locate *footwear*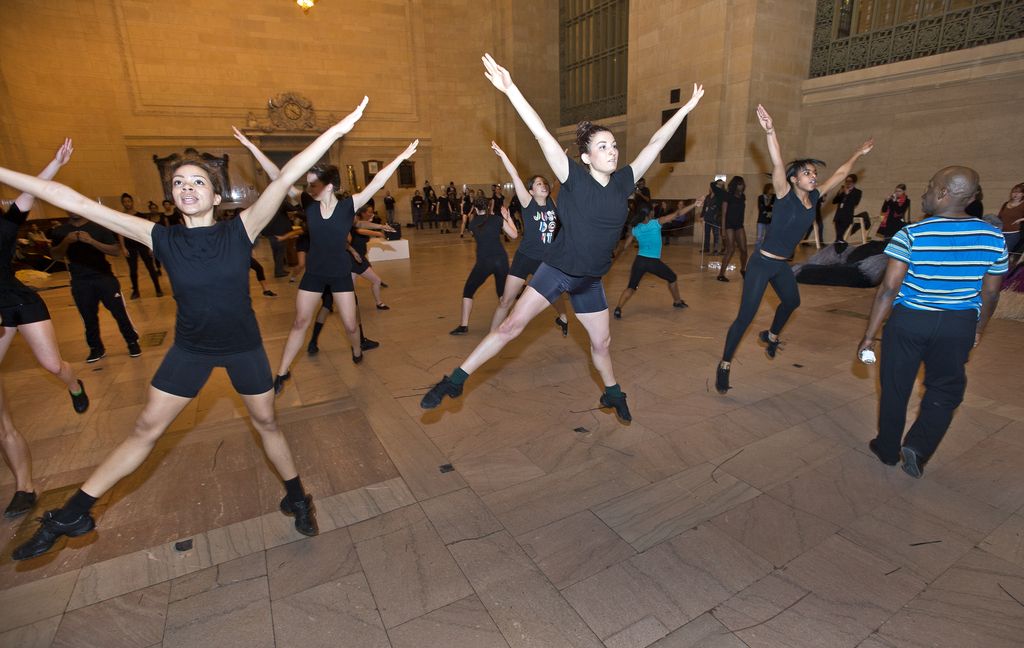
131 290 140 299
